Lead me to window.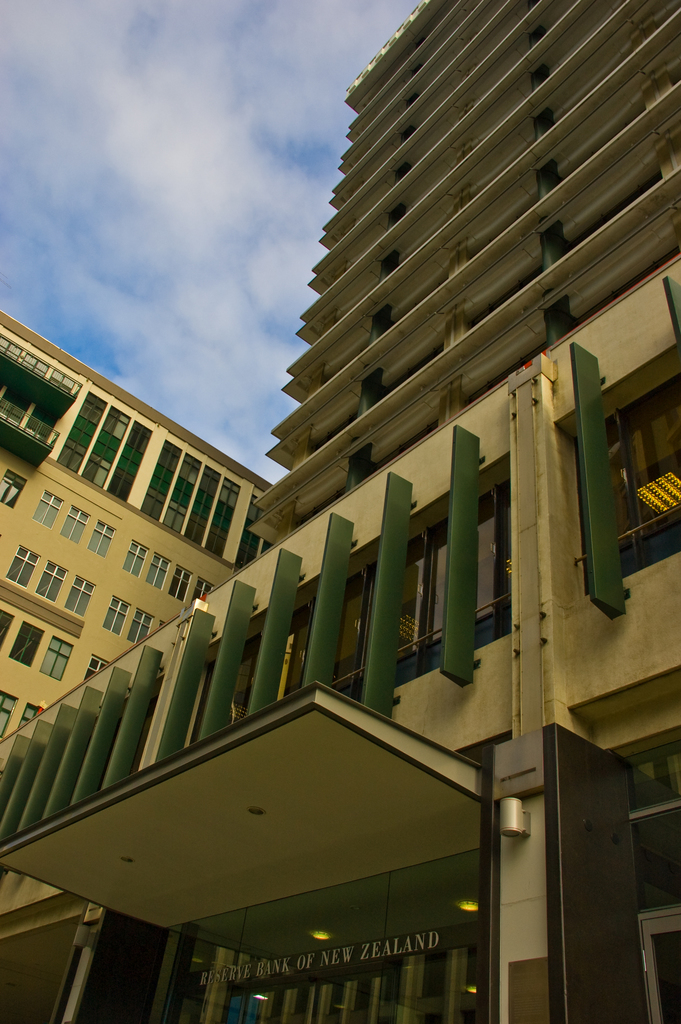
Lead to <region>54, 505, 91, 545</region>.
